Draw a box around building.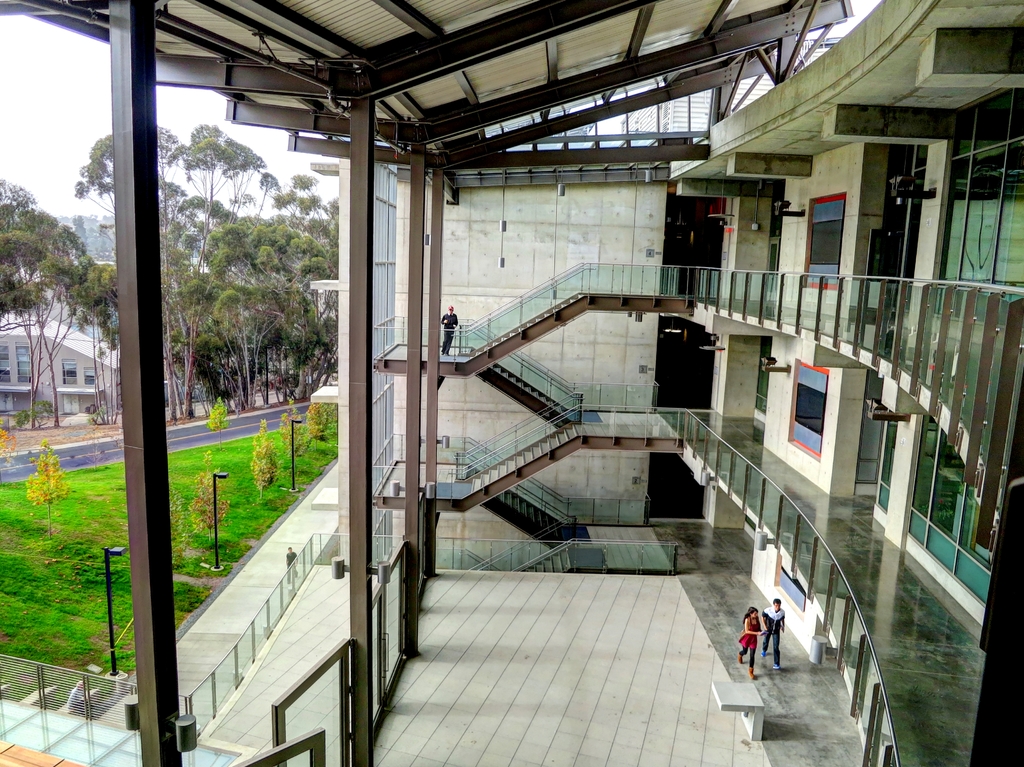
box(0, 0, 1023, 766).
